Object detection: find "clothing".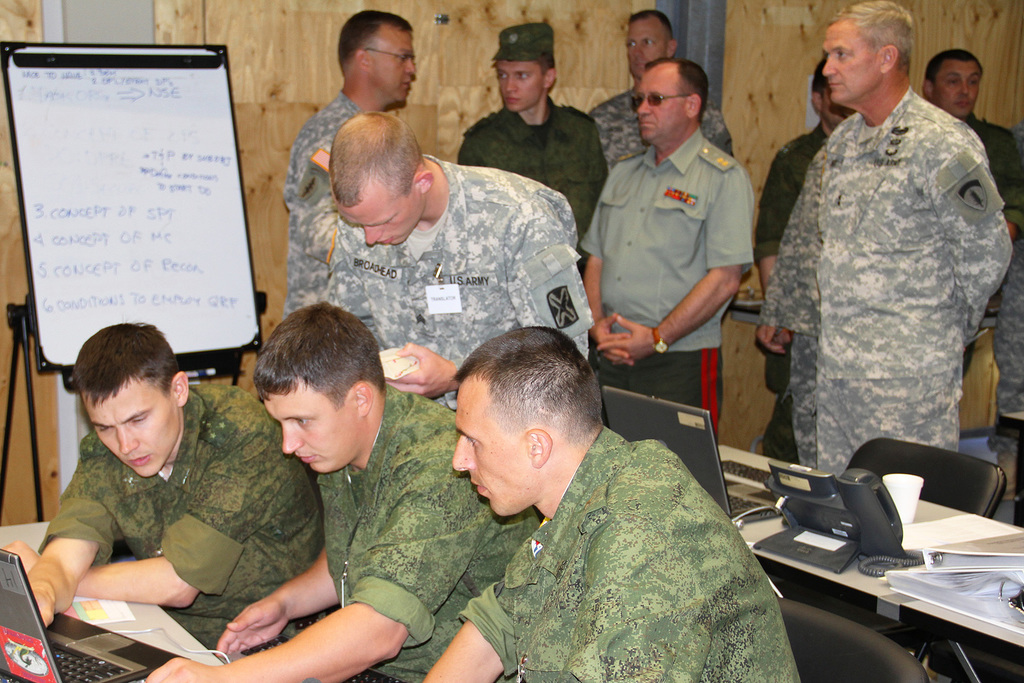
region(769, 92, 1016, 485).
